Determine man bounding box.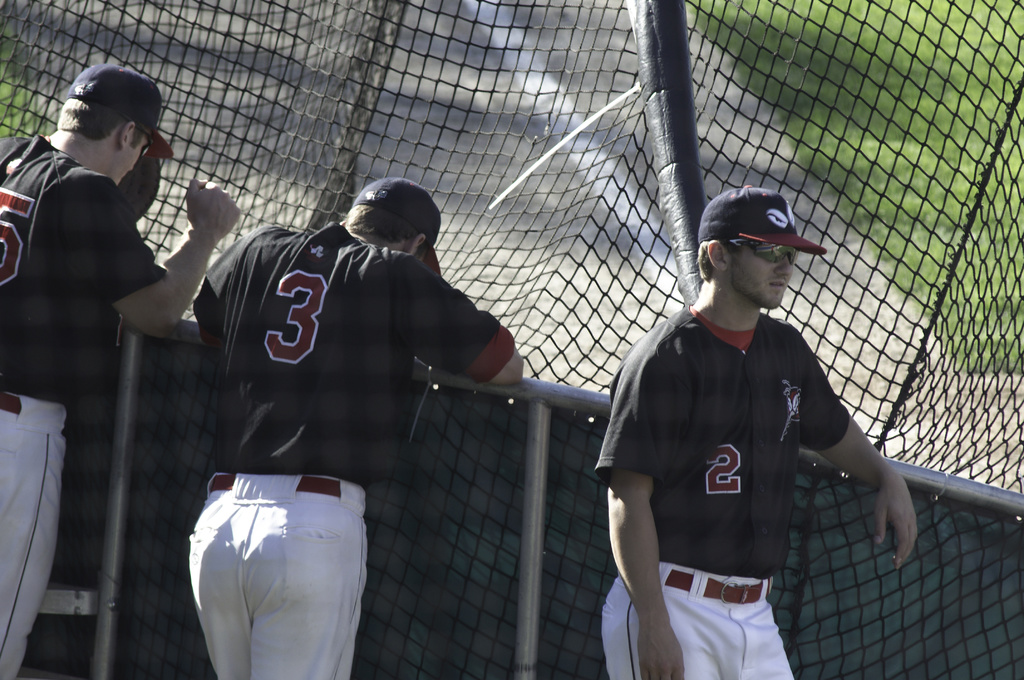
Determined: 1,61,240,679.
